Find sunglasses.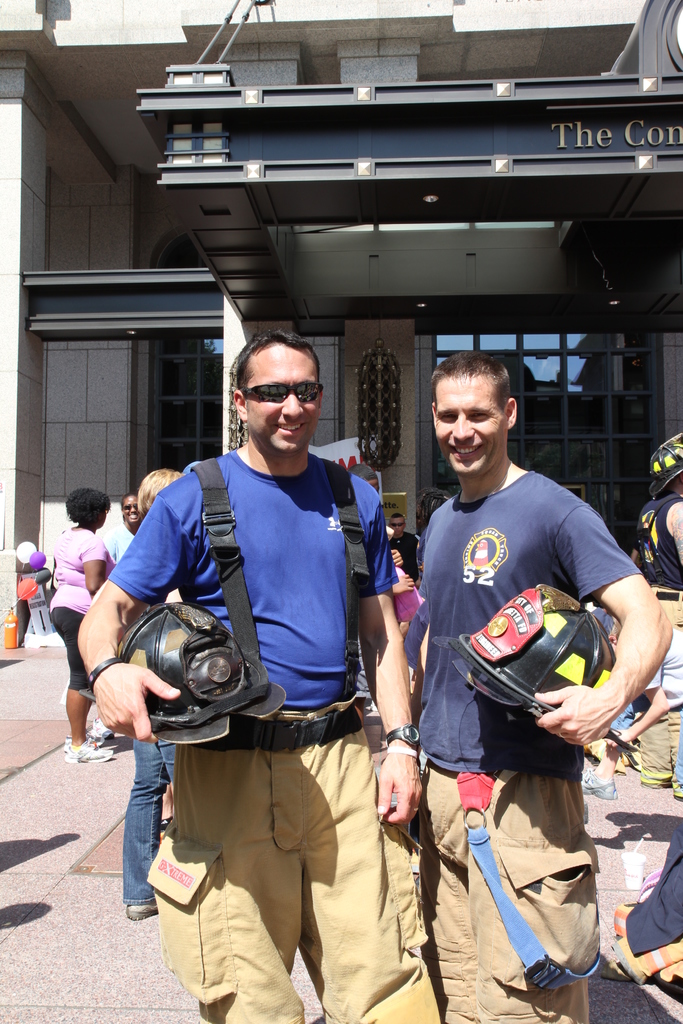
region(242, 381, 324, 406).
